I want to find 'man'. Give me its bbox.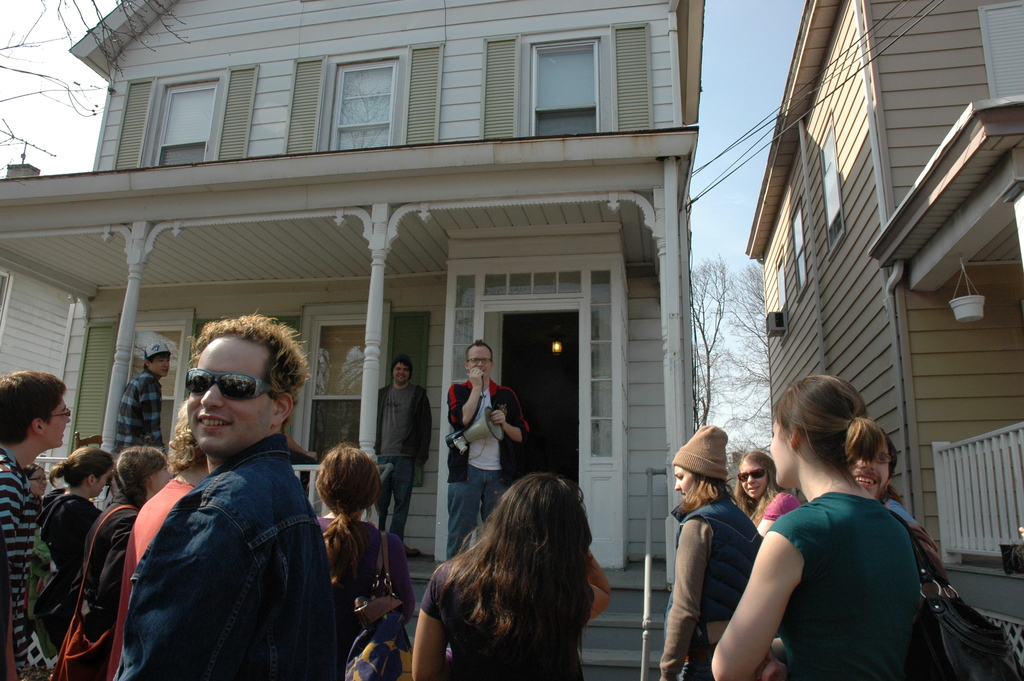
[x1=440, y1=373, x2=534, y2=559].
